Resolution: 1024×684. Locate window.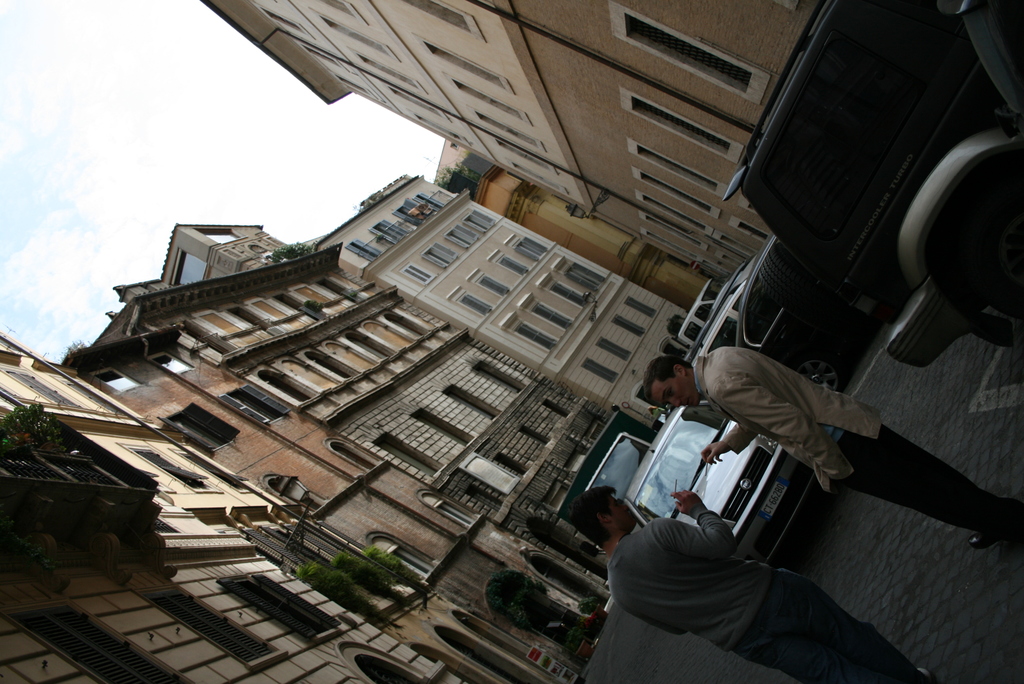
Rect(617, 88, 746, 168).
